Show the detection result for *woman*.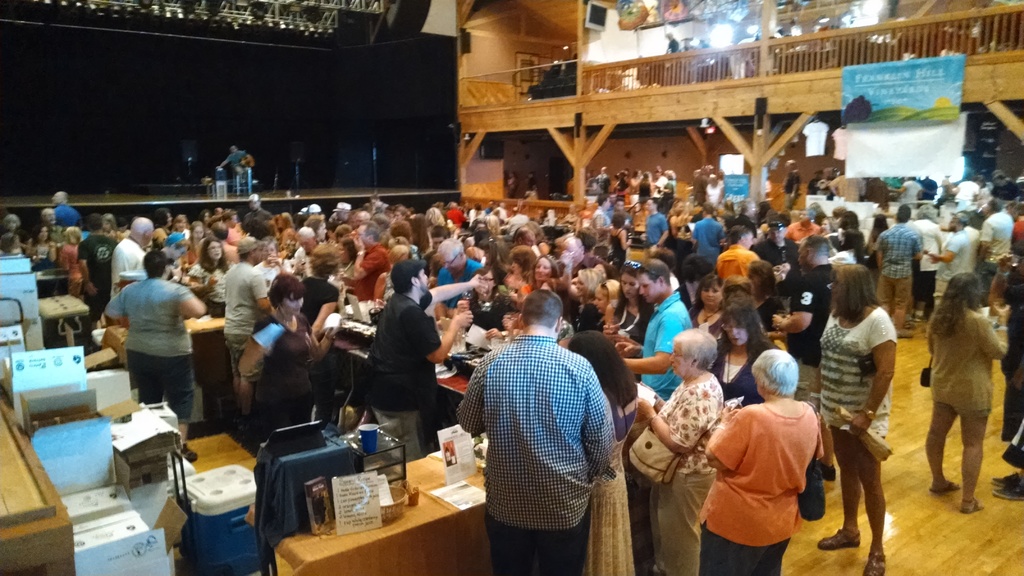
{"x1": 708, "y1": 352, "x2": 826, "y2": 575}.
